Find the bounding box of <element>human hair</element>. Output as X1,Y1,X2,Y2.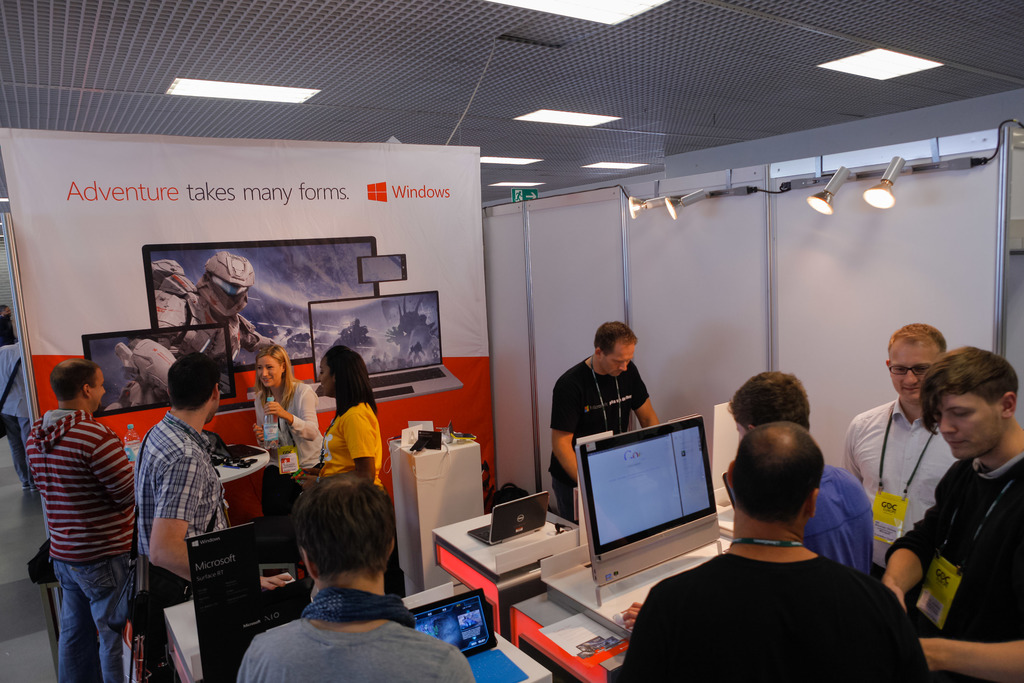
727,369,814,431.
